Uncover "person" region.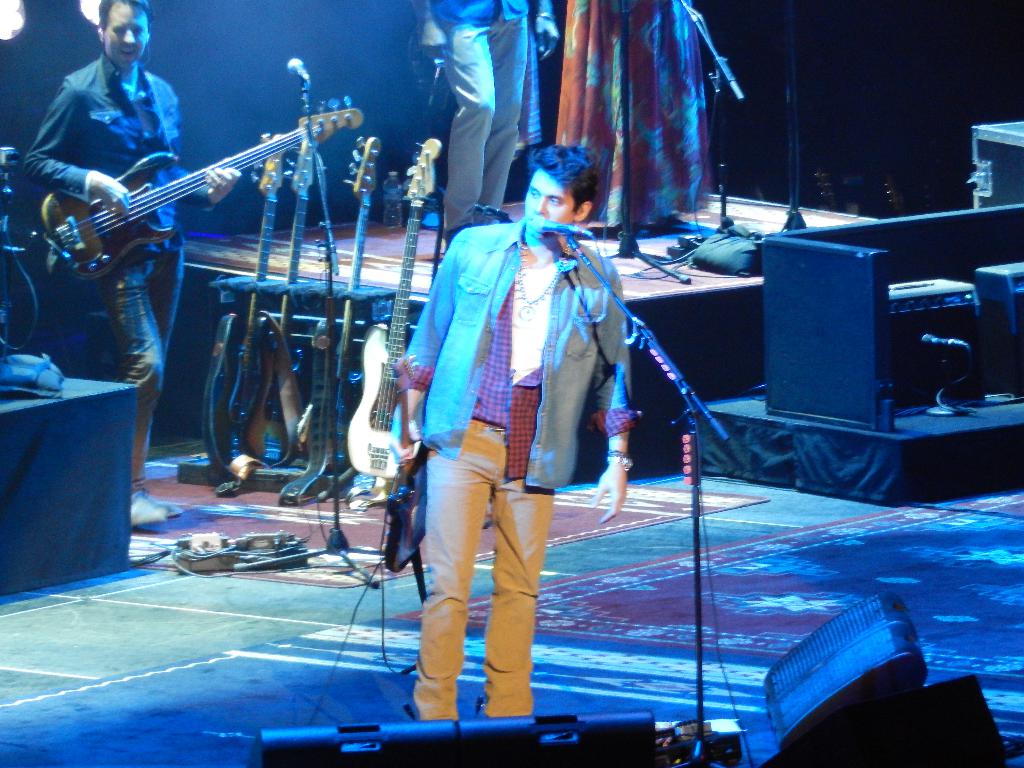
Uncovered: 21,0,239,527.
